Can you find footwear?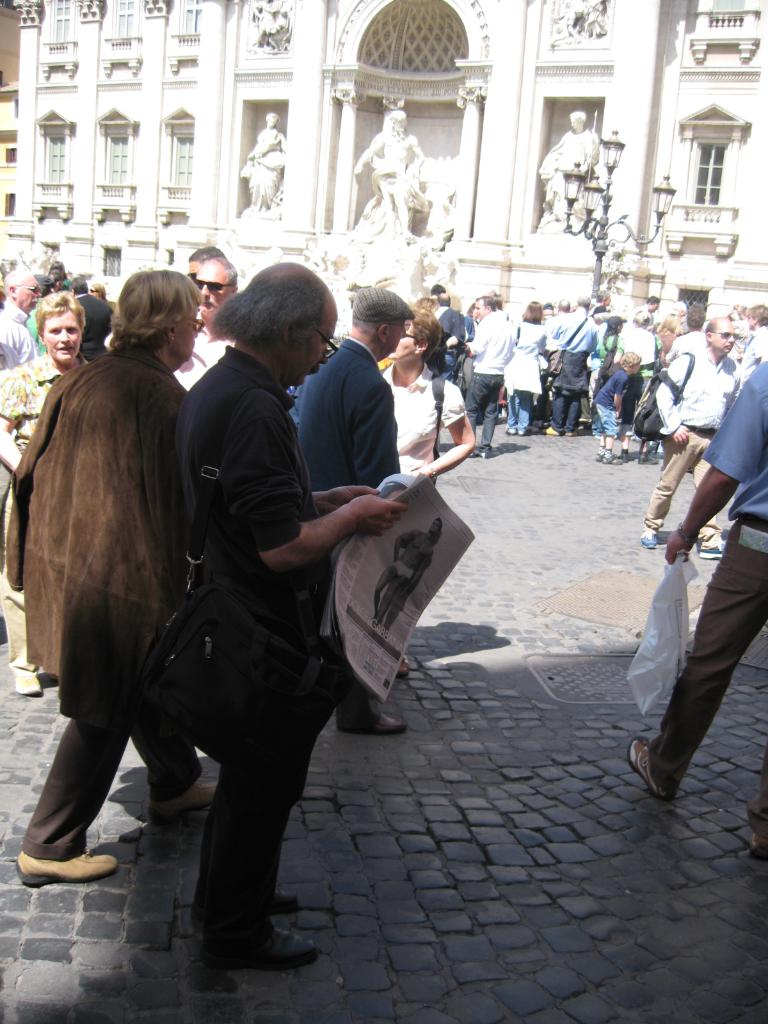
Yes, bounding box: left=147, top=774, right=226, bottom=824.
